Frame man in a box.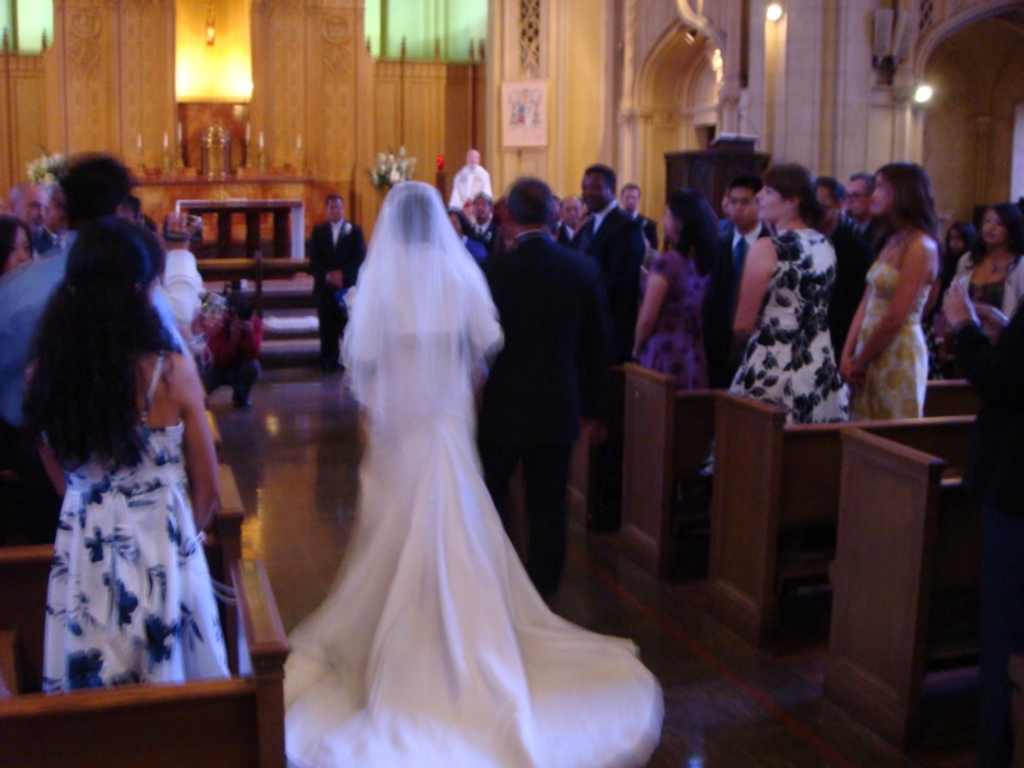
<region>0, 156, 193, 691</region>.
